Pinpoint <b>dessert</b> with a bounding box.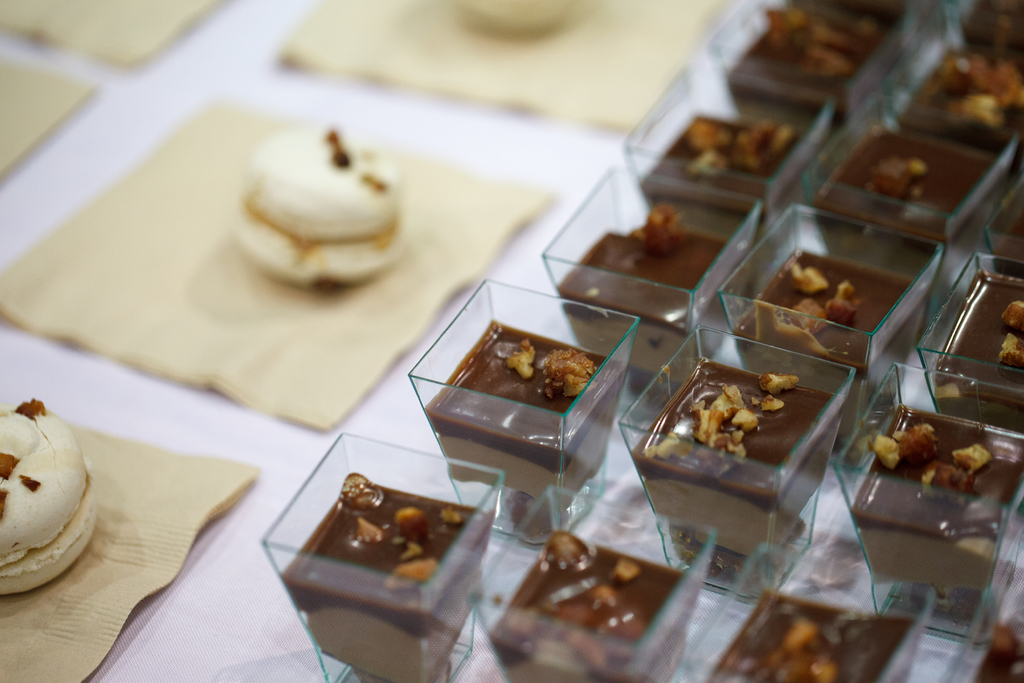
rect(276, 472, 495, 682).
